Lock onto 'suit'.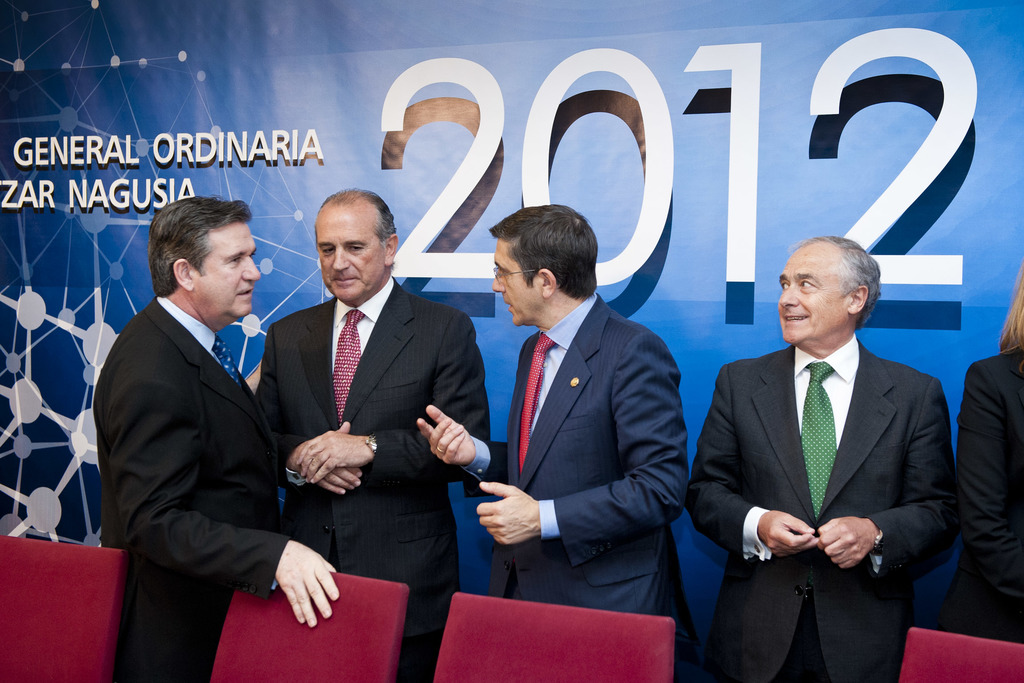
Locked: <bbox>463, 293, 692, 634</bbox>.
